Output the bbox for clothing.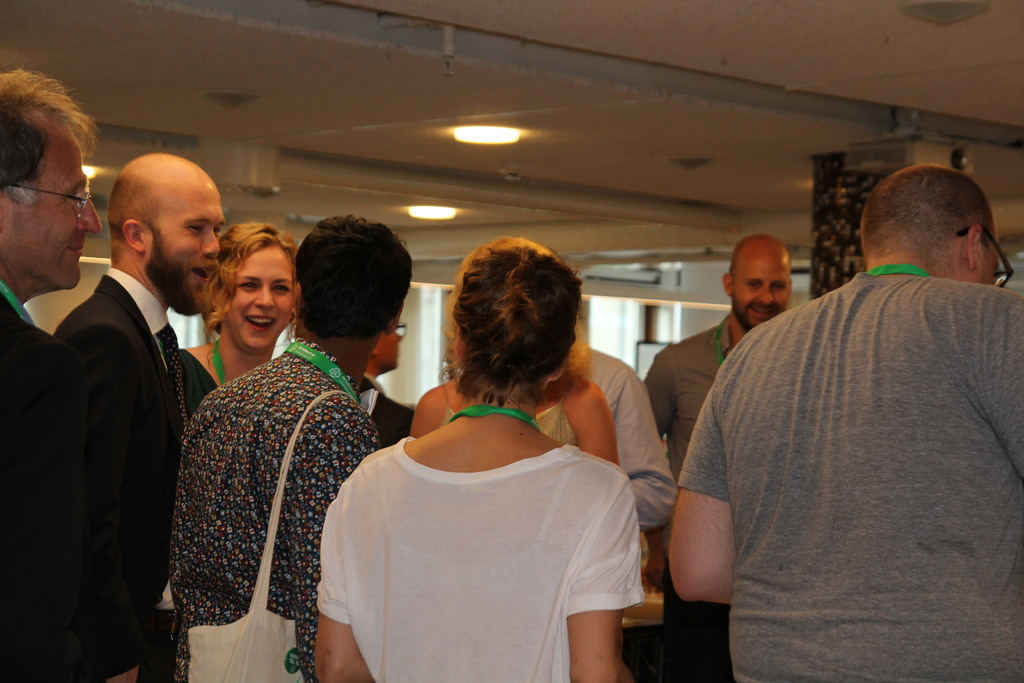
0/281/138/682.
